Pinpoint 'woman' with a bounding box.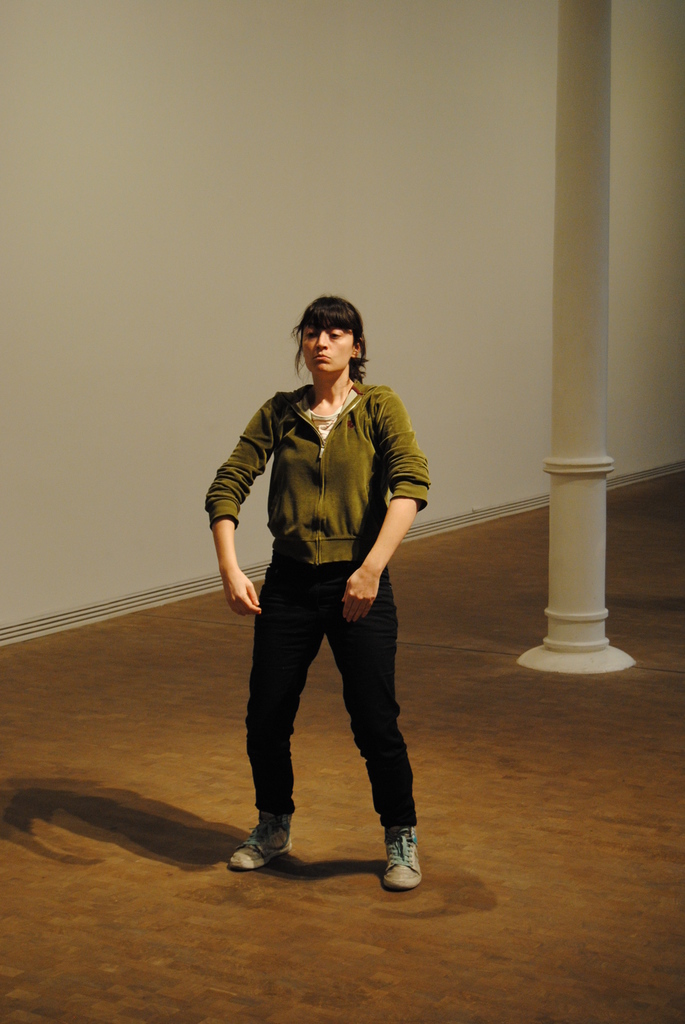
bbox=[199, 296, 420, 890].
